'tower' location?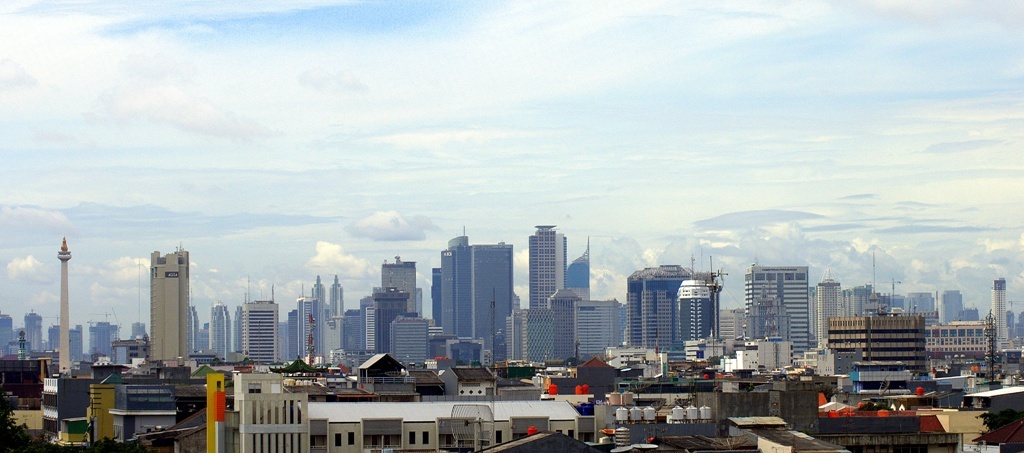
58,243,69,370
